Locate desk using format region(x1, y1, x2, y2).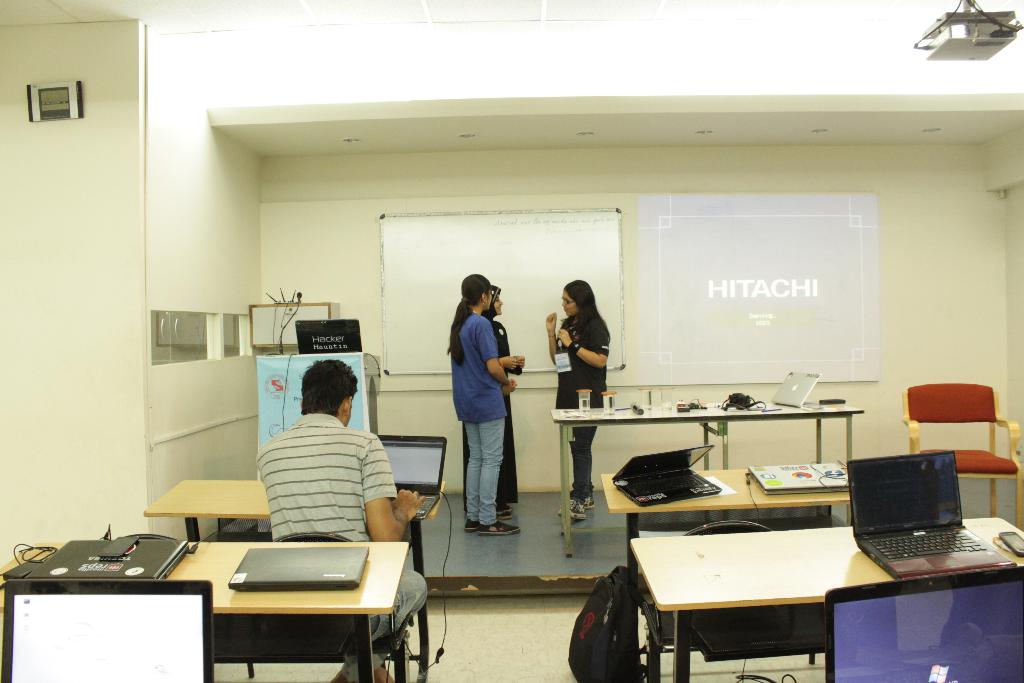
region(596, 470, 852, 588).
